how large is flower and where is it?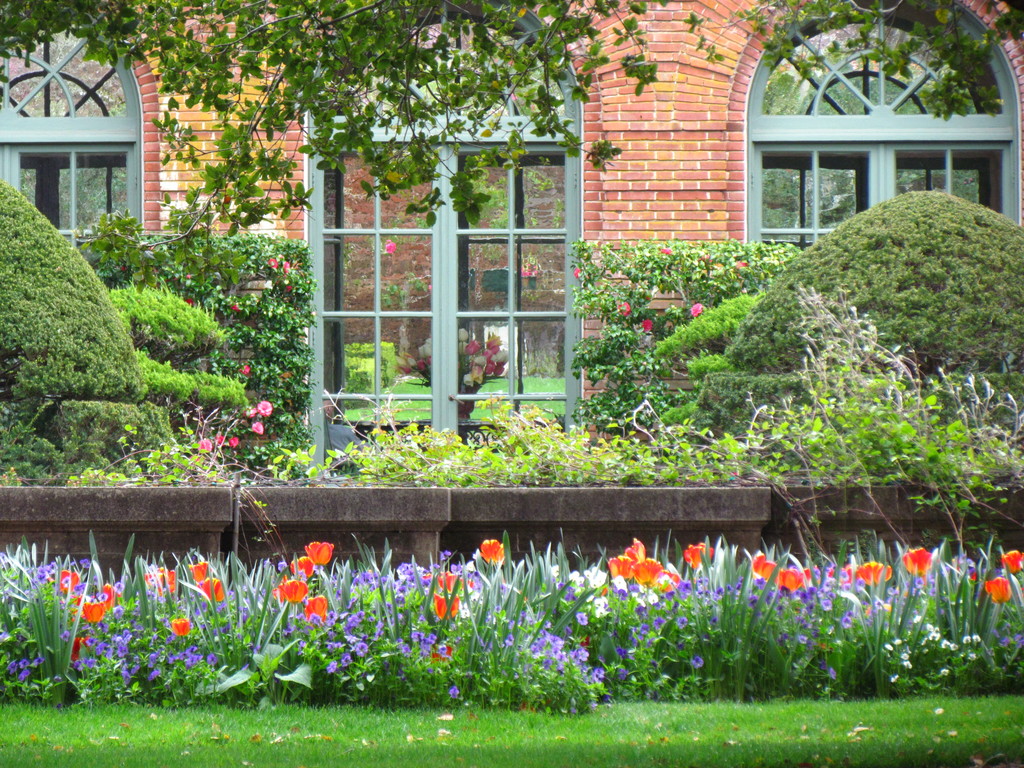
Bounding box: detection(852, 559, 896, 595).
